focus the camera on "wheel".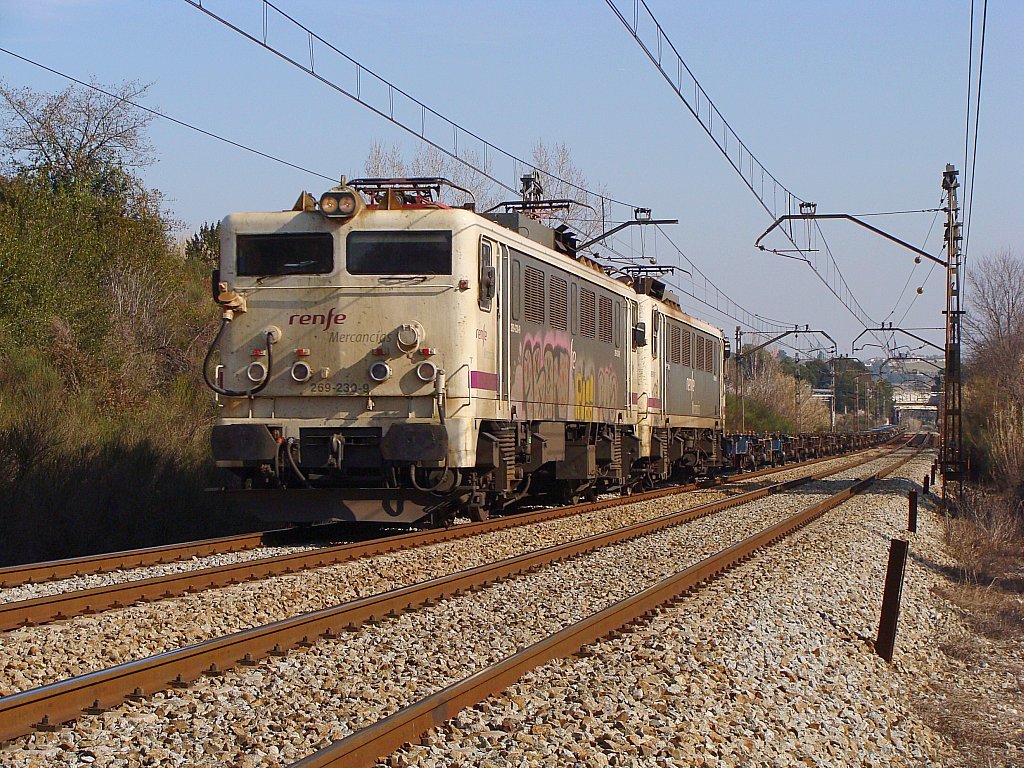
Focus region: <region>635, 477, 649, 493</region>.
